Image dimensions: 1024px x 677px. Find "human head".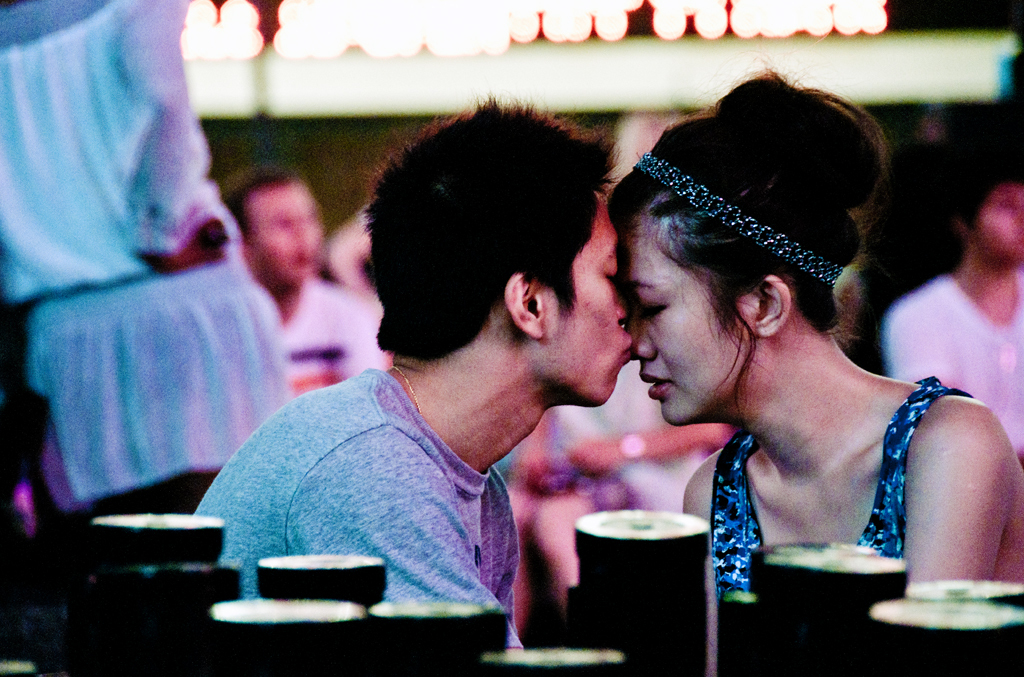
rect(956, 162, 1023, 265).
